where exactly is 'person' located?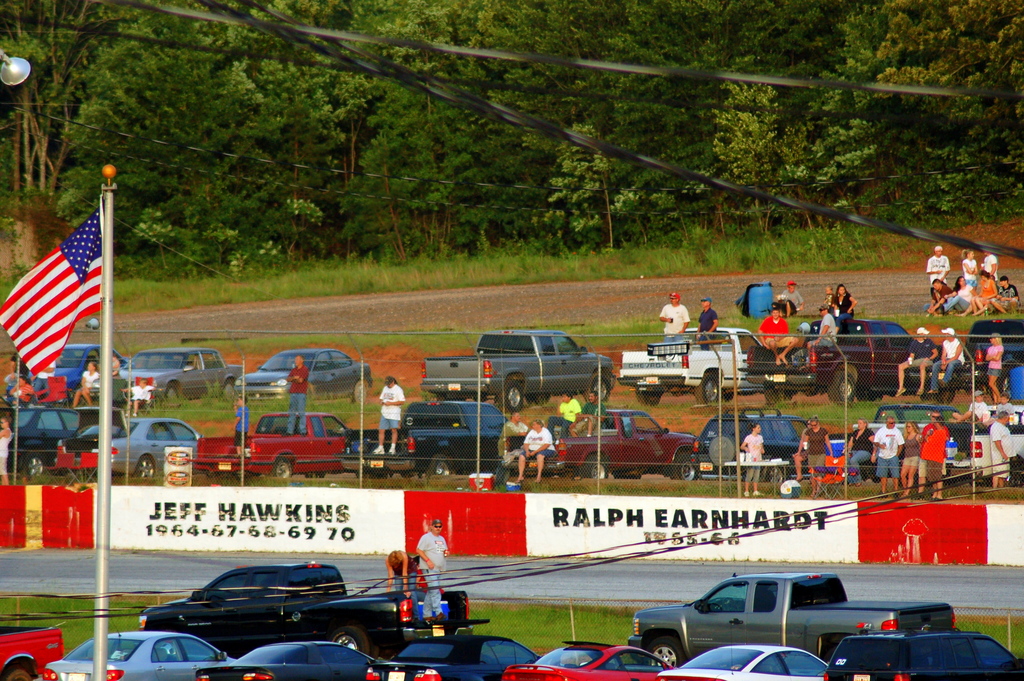
Its bounding box is 383,549,425,594.
